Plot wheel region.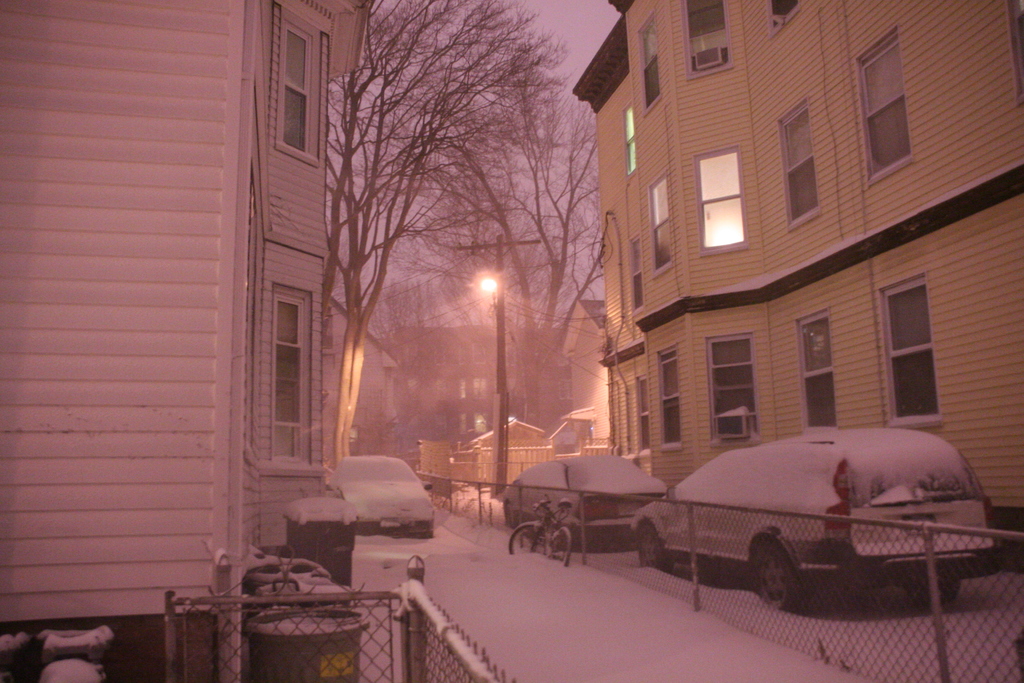
Plotted at pyautogui.locateOnScreen(641, 525, 675, 573).
